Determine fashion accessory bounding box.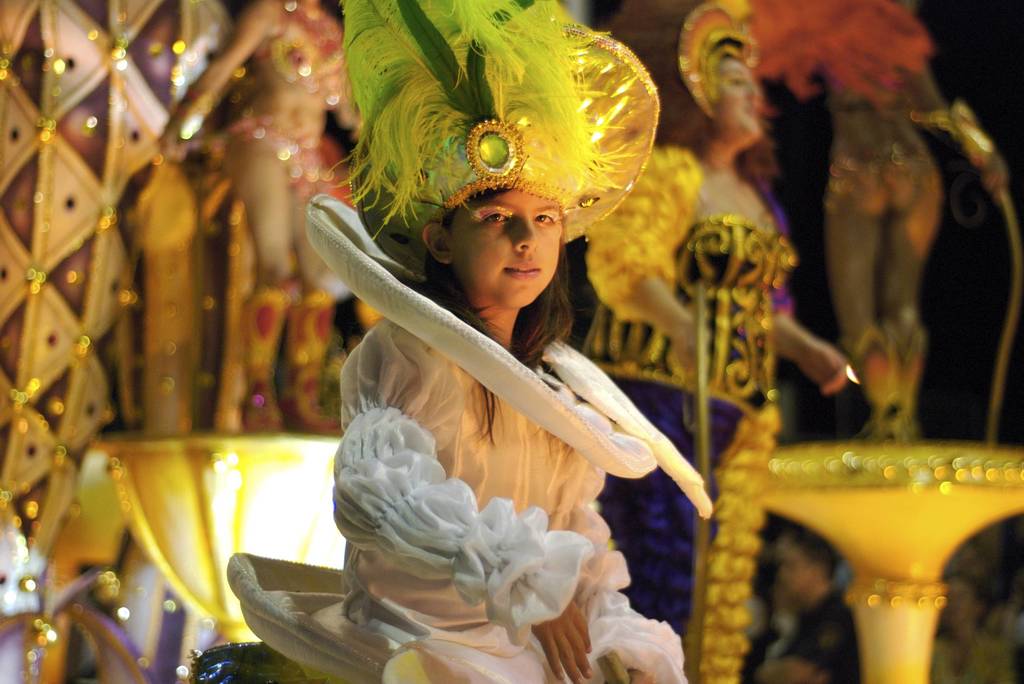
Determined: {"x1": 675, "y1": 0, "x2": 754, "y2": 123}.
